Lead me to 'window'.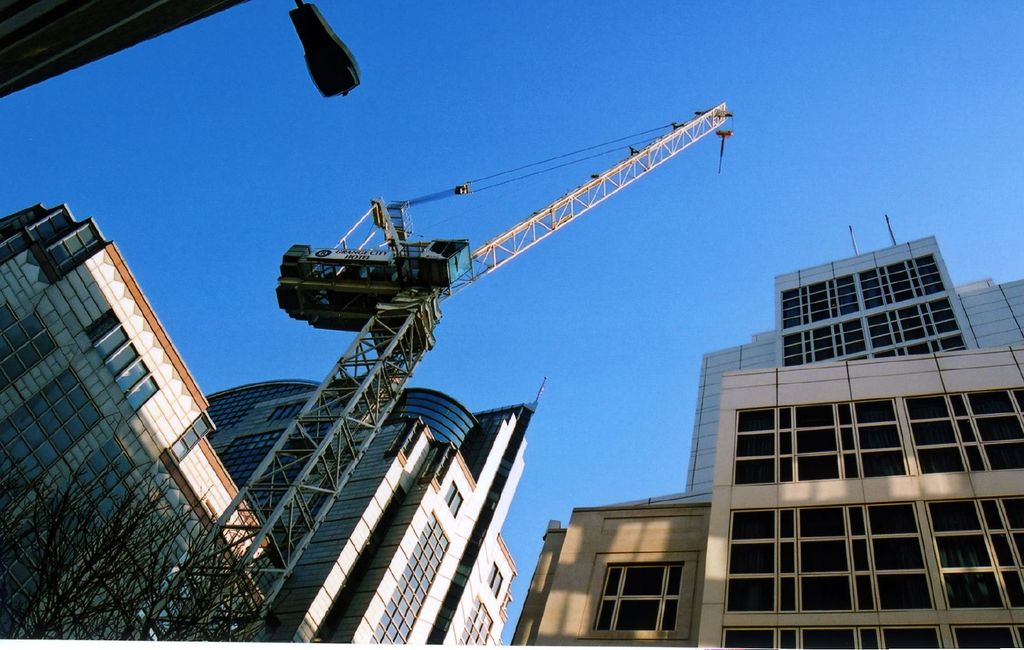
Lead to 484/561/501/599.
